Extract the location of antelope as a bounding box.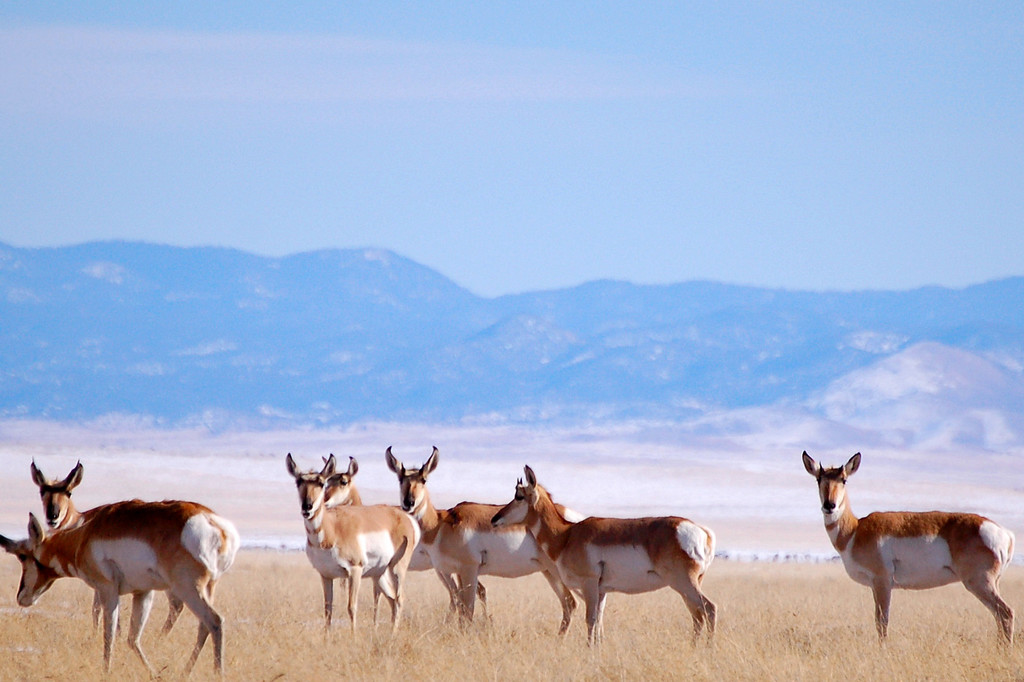
{"left": 485, "top": 464, "right": 717, "bottom": 652}.
